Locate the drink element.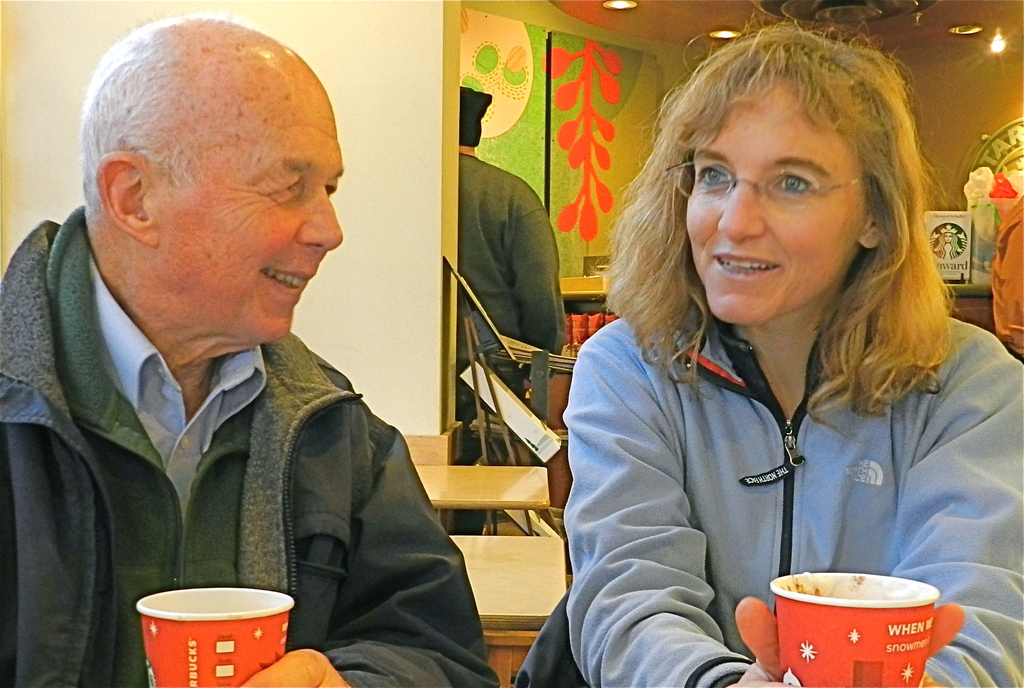
Element bbox: locate(122, 591, 305, 682).
